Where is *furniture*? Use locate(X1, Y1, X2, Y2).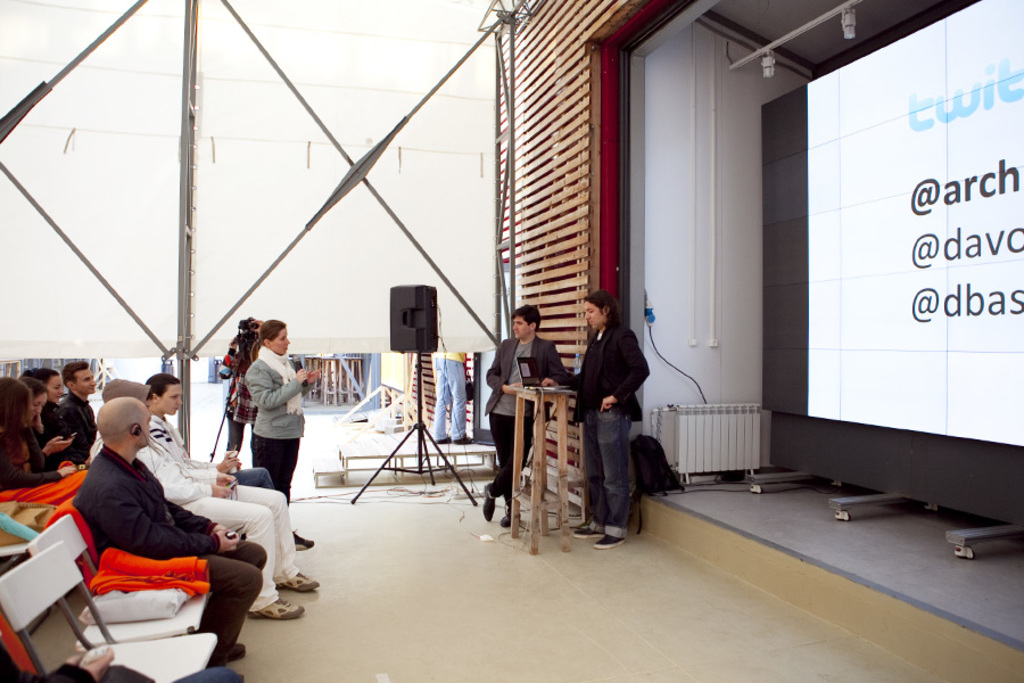
locate(308, 454, 346, 486).
